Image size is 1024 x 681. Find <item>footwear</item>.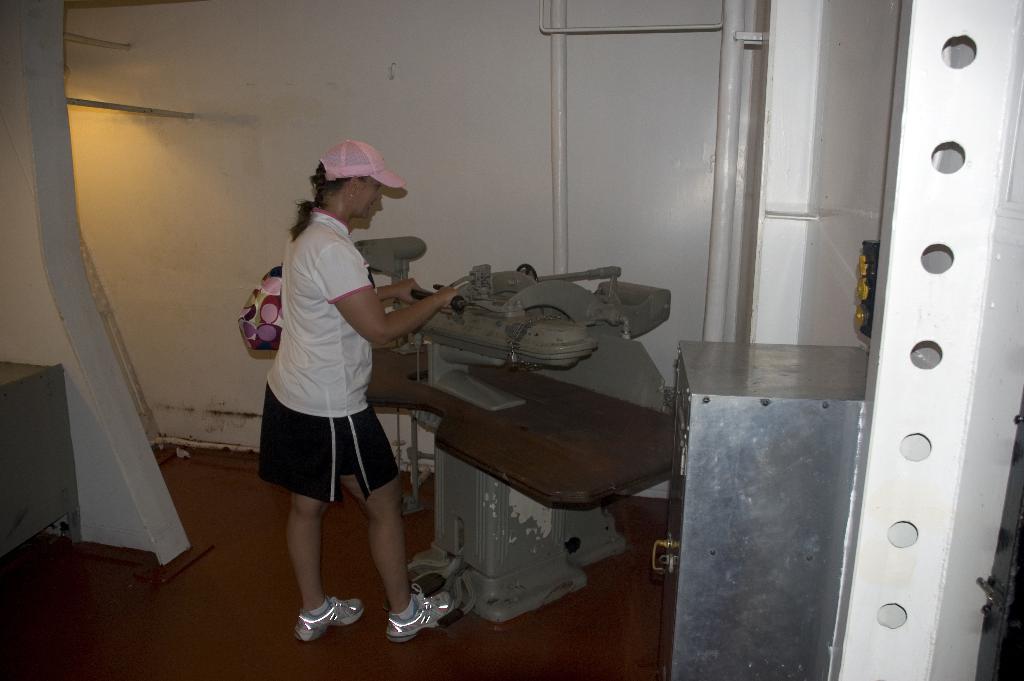
294/589/371/644.
